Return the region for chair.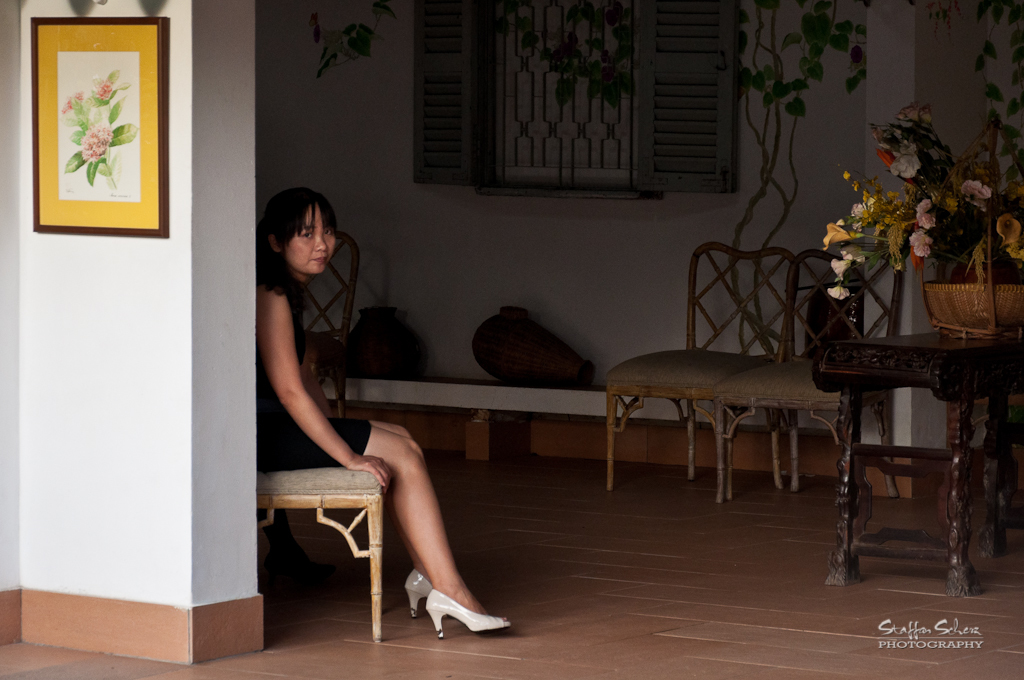
726/248/905/506.
